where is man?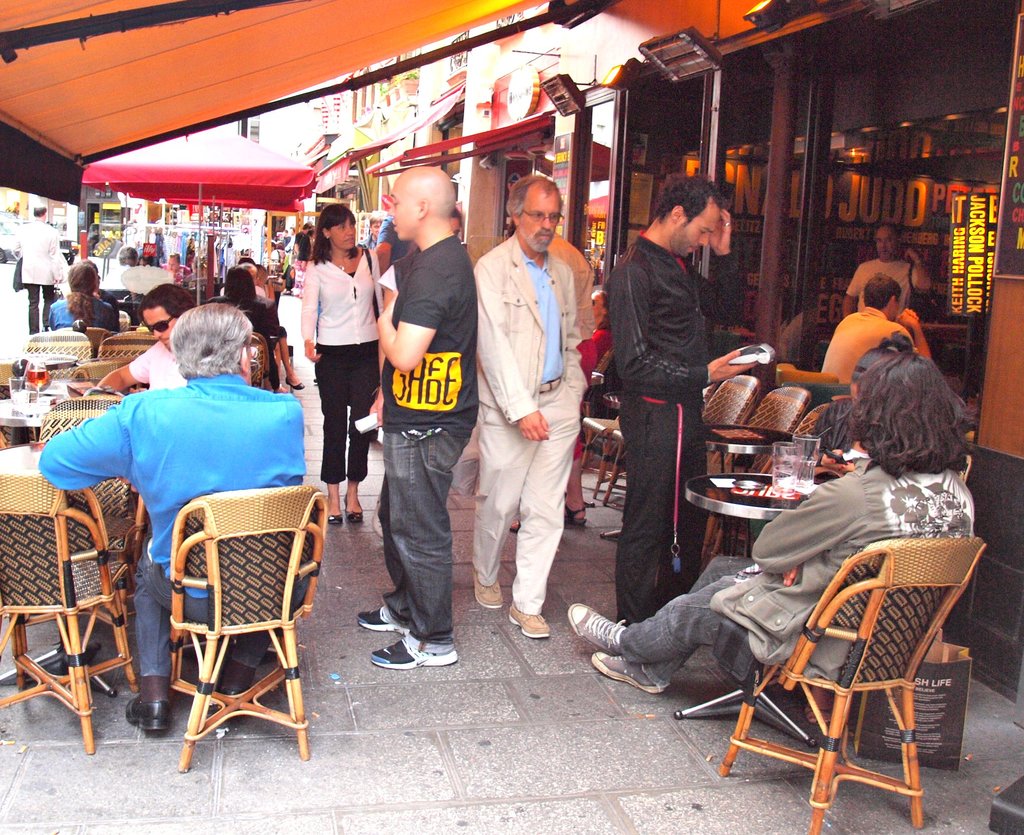
l=570, t=355, r=984, b=698.
